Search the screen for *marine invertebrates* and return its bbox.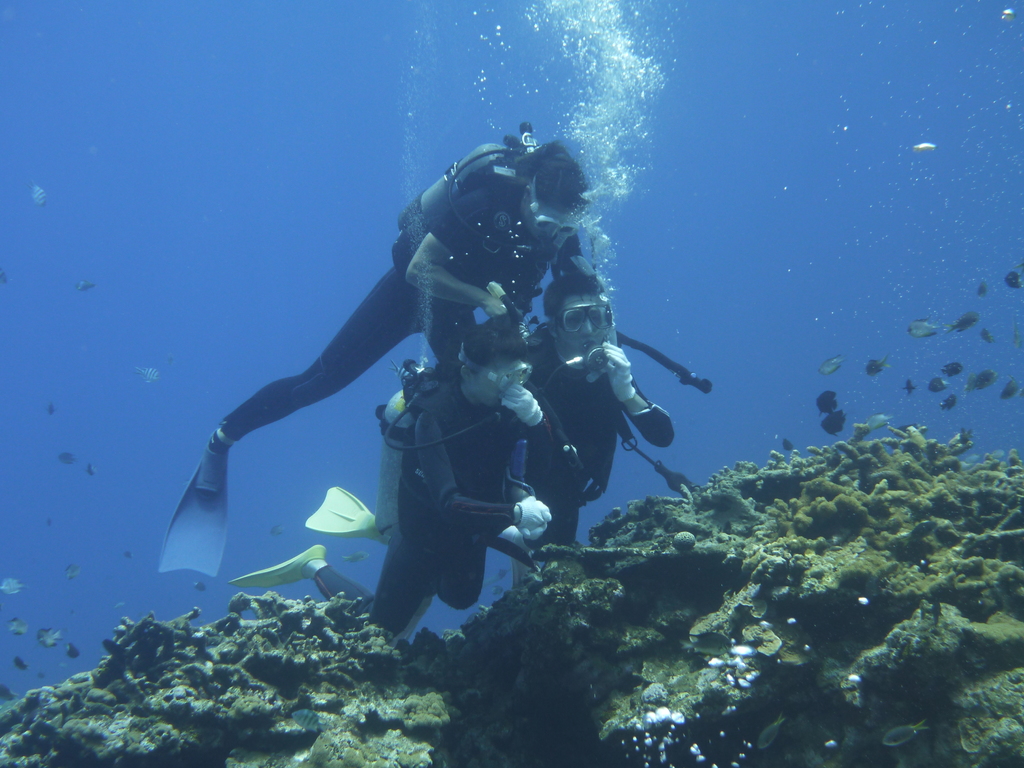
Found: x1=0 y1=580 x2=490 y2=767.
